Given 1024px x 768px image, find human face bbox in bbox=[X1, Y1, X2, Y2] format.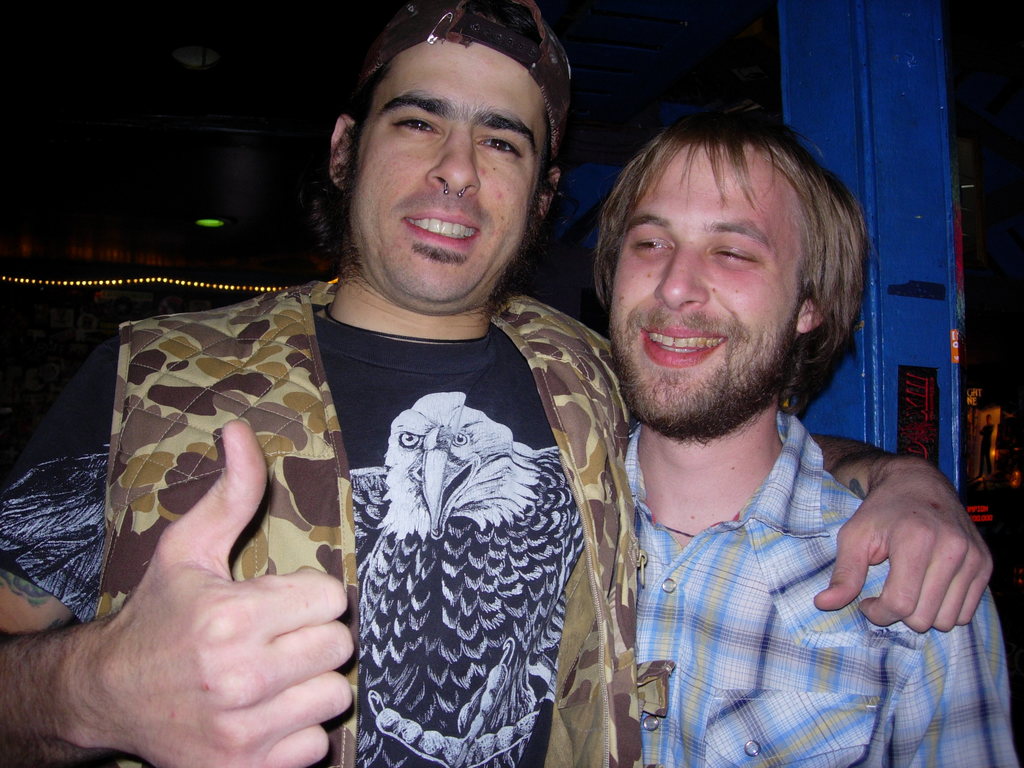
bbox=[342, 40, 545, 307].
